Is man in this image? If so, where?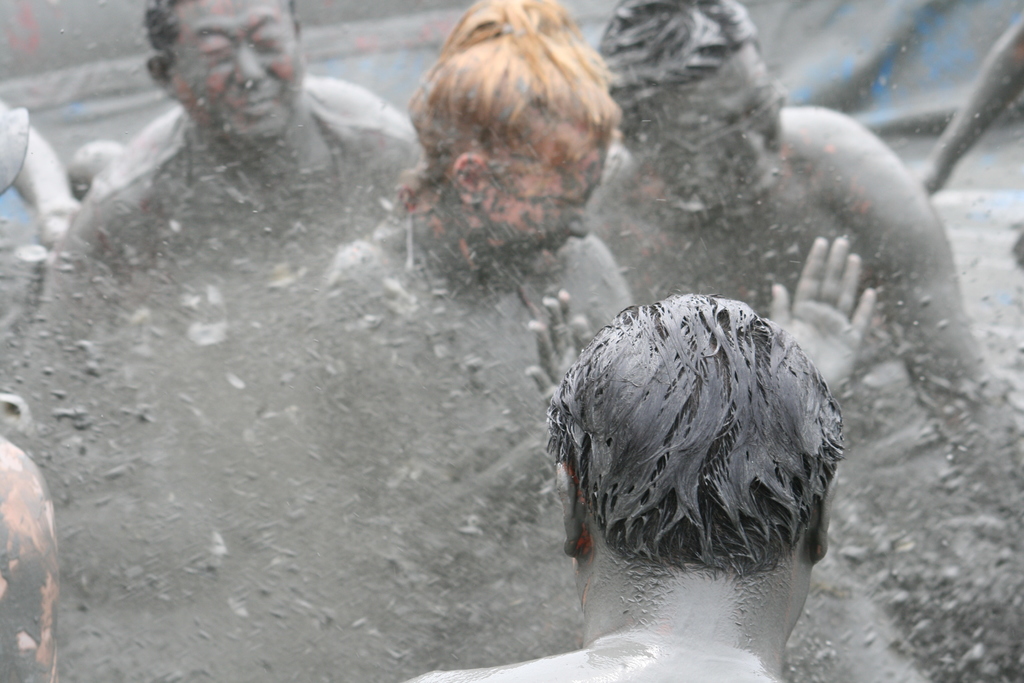
Yes, at [left=588, top=0, right=1002, bottom=462].
